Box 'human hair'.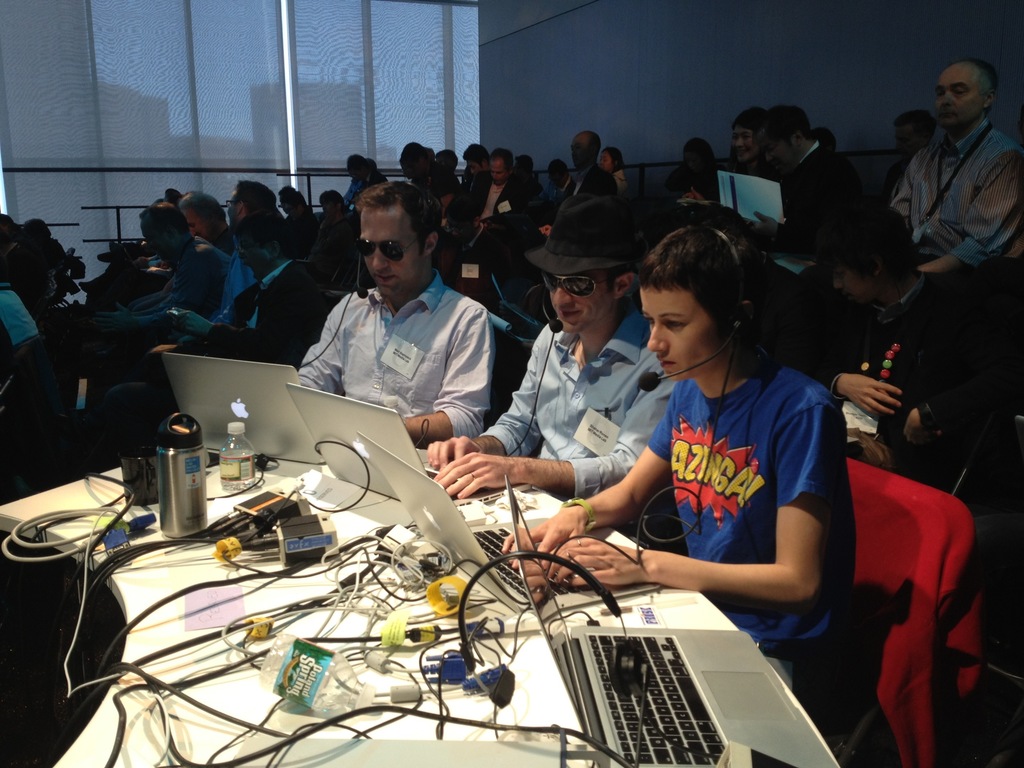
246, 212, 288, 243.
